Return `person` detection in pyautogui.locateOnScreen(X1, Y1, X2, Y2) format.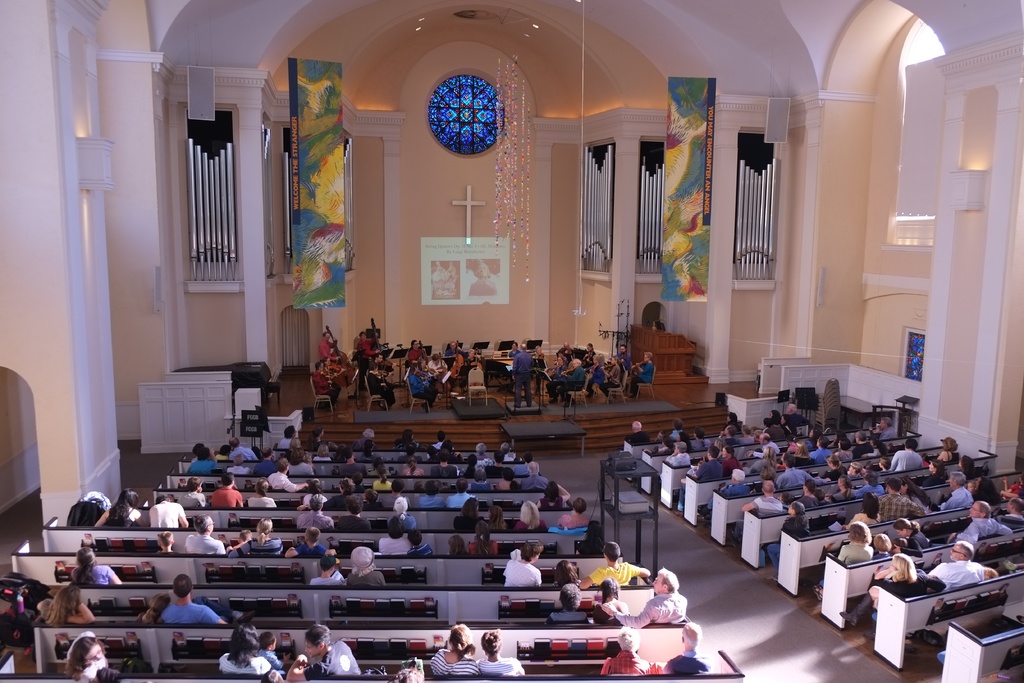
pyautogui.locateOnScreen(152, 491, 190, 527).
